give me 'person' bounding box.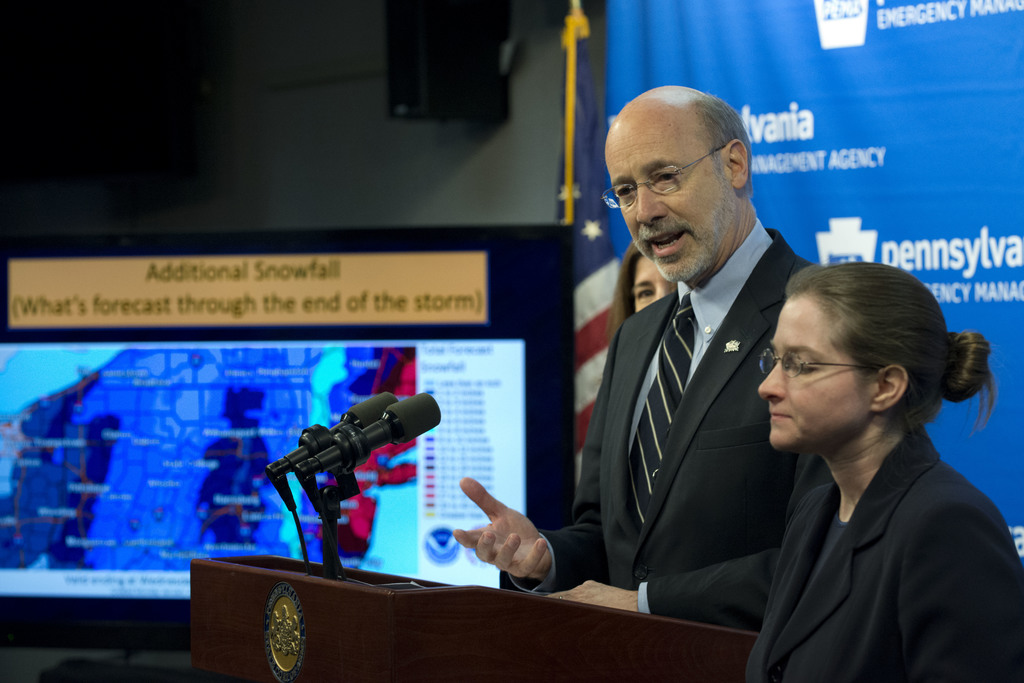
box(454, 86, 808, 624).
